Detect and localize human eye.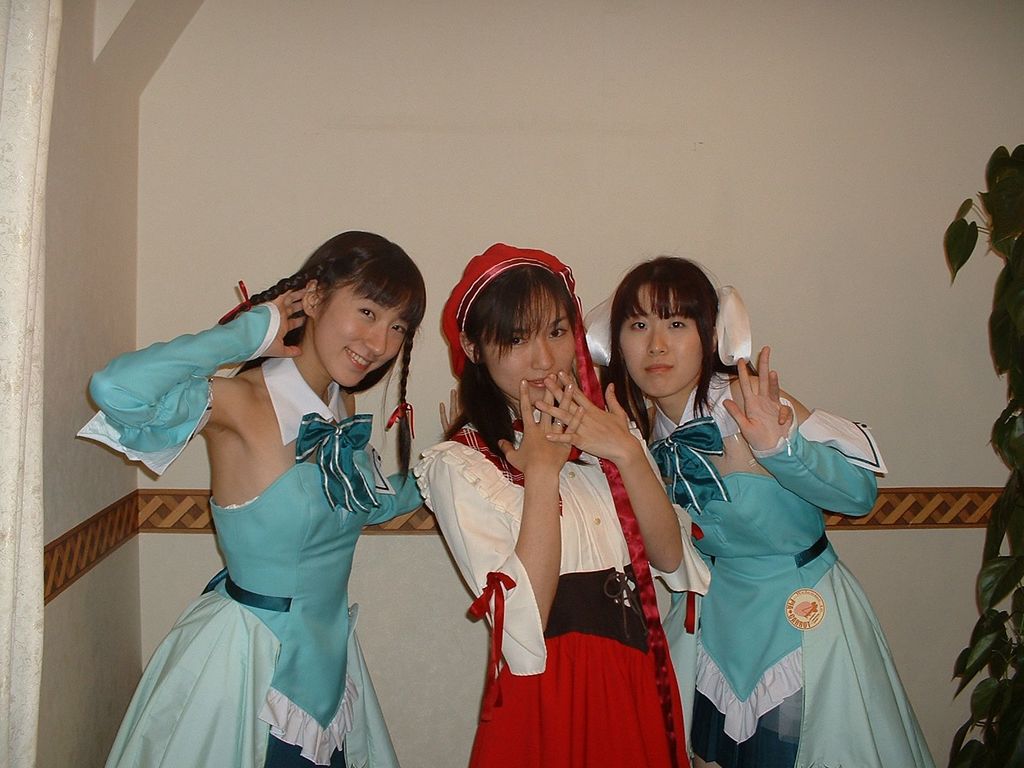
Localized at [390, 323, 409, 337].
